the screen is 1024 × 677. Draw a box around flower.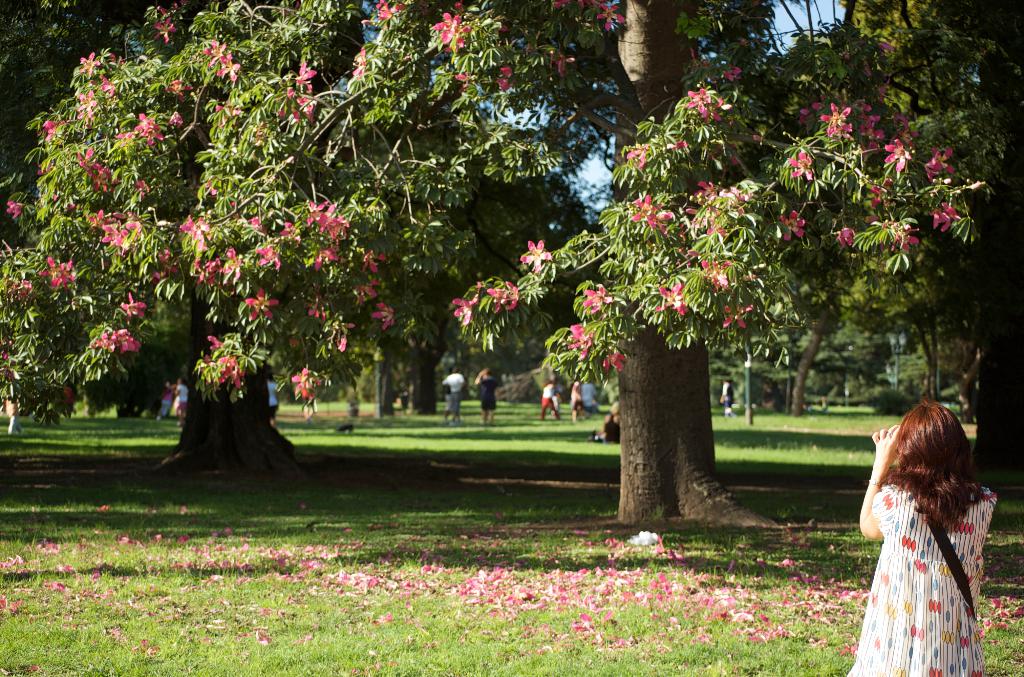
(x1=724, y1=302, x2=757, y2=330).
